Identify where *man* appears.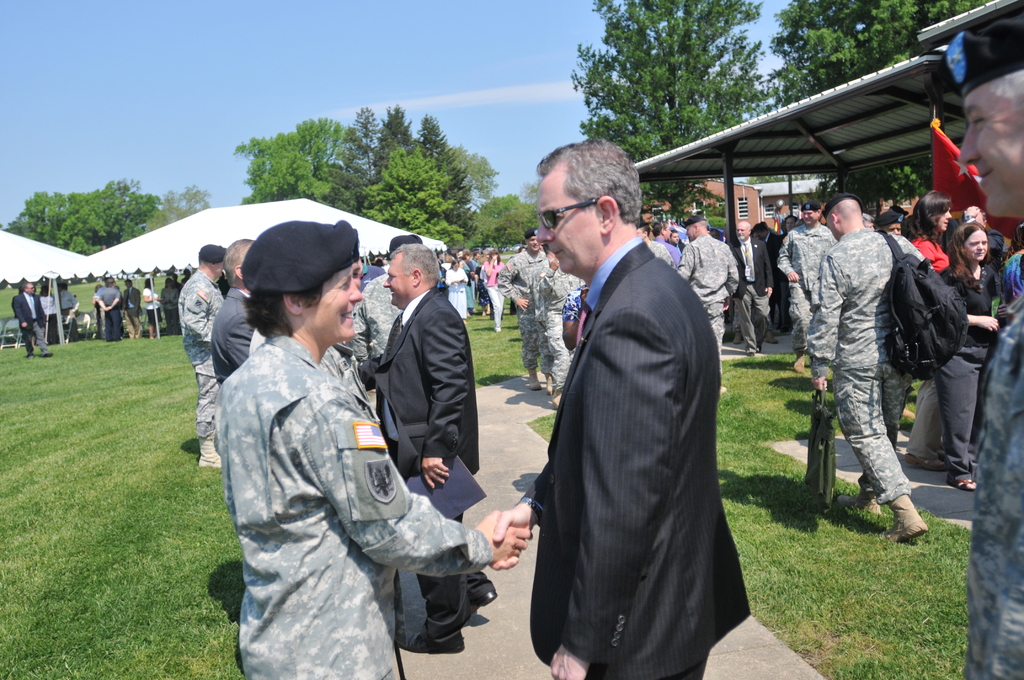
Appears at crop(934, 13, 1023, 679).
